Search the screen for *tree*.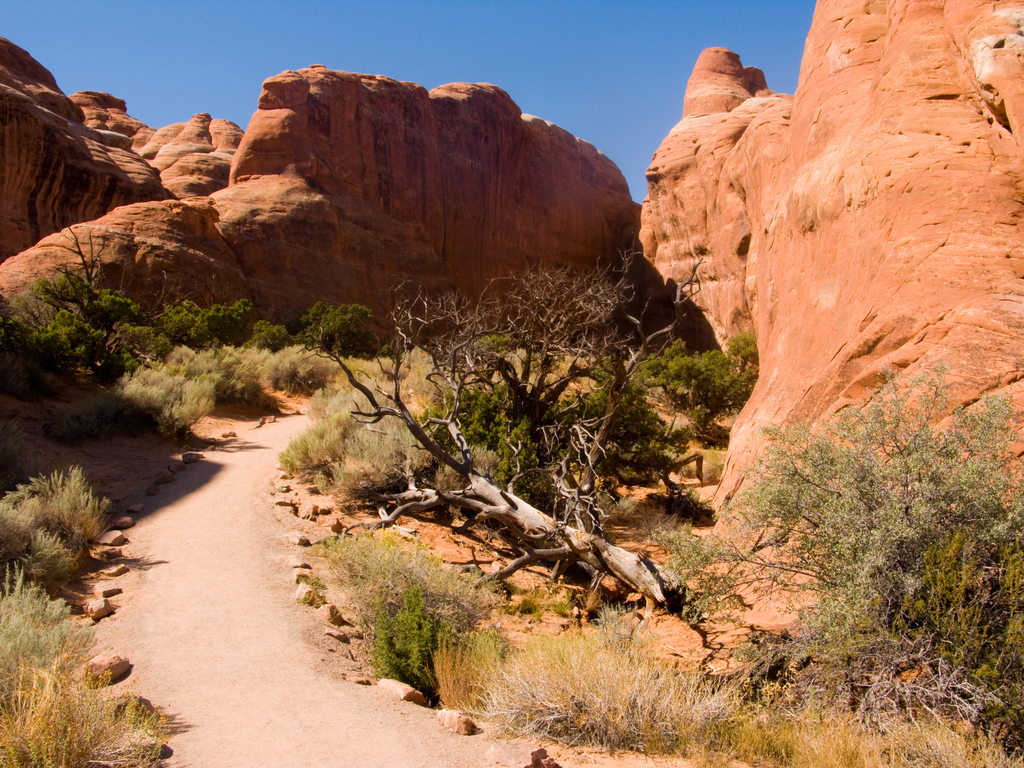
Found at (left=30, top=212, right=125, bottom=336).
